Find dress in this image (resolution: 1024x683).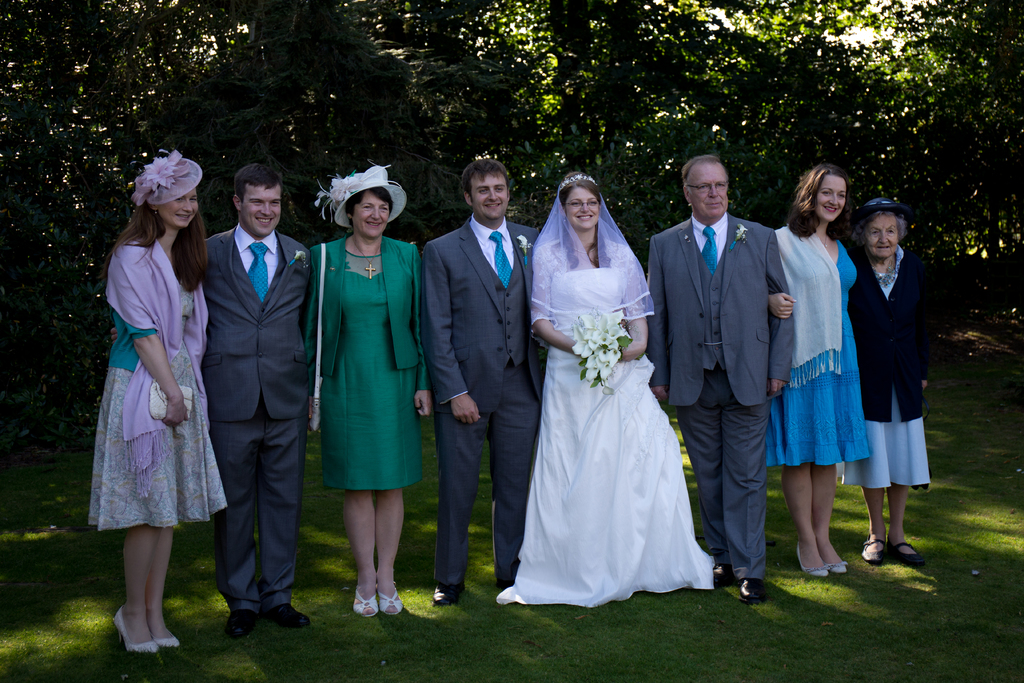
bbox(321, 248, 422, 493).
